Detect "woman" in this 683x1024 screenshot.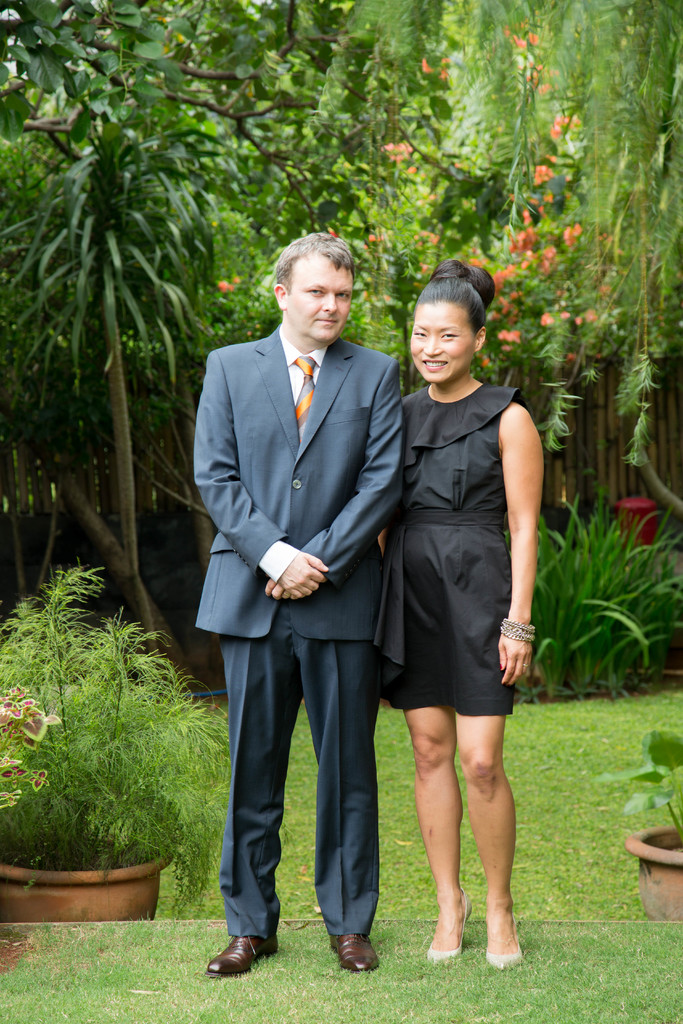
Detection: [left=372, top=273, right=545, bottom=922].
